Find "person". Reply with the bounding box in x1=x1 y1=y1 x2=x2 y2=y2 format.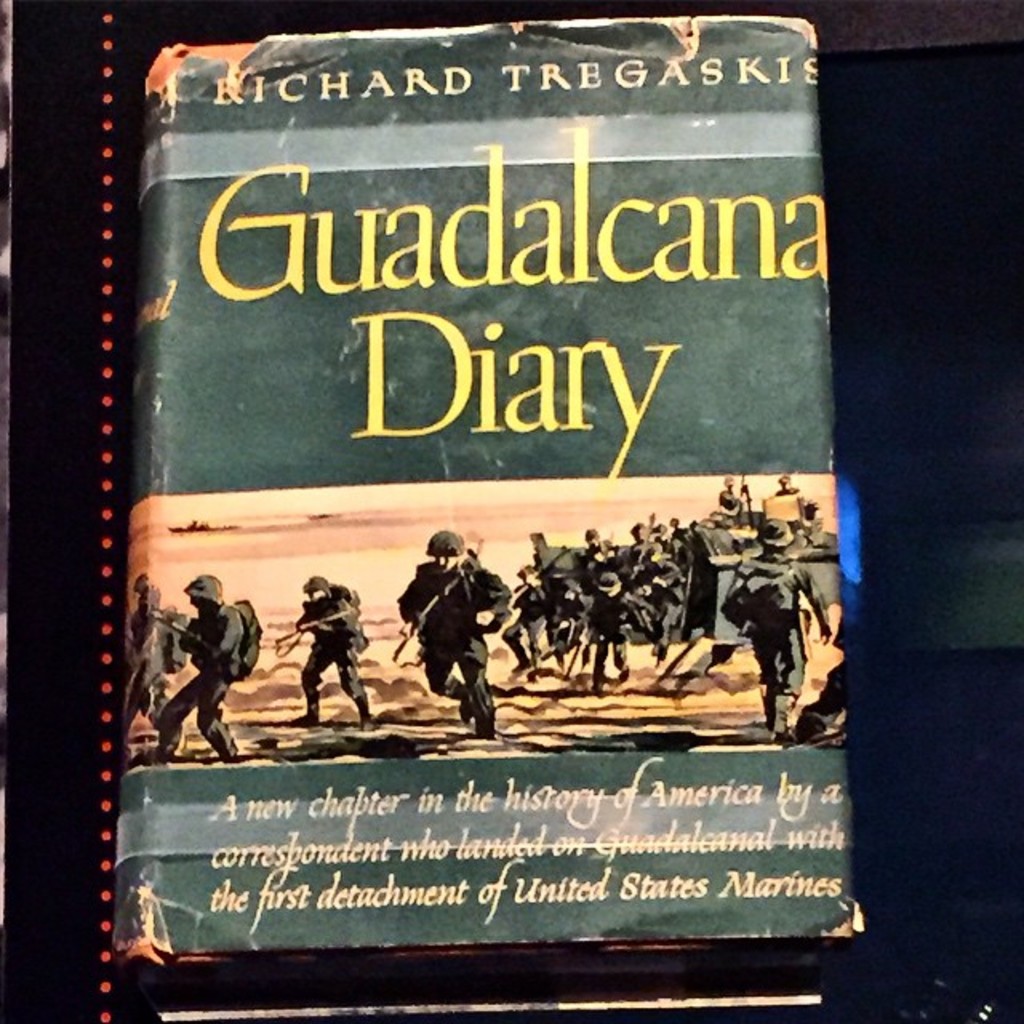
x1=125 y1=574 x2=195 y2=747.
